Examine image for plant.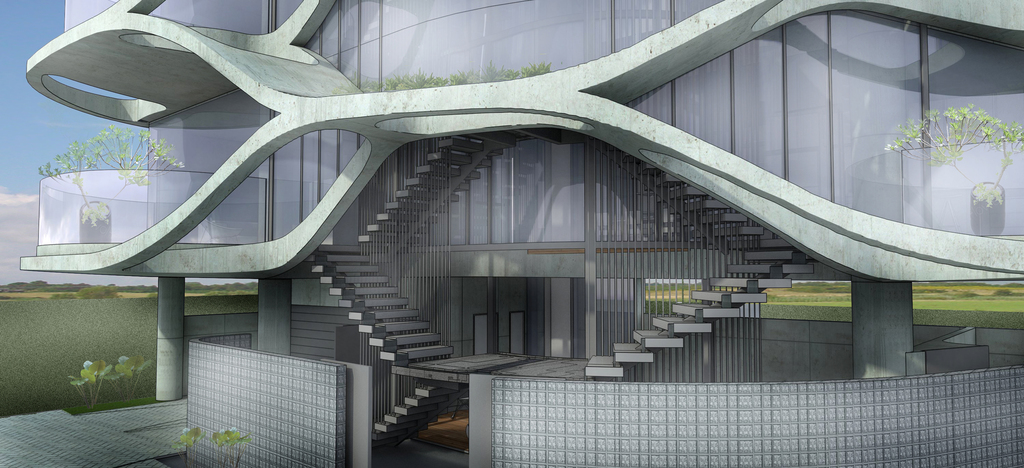
Examination result: bbox=[109, 356, 154, 408].
